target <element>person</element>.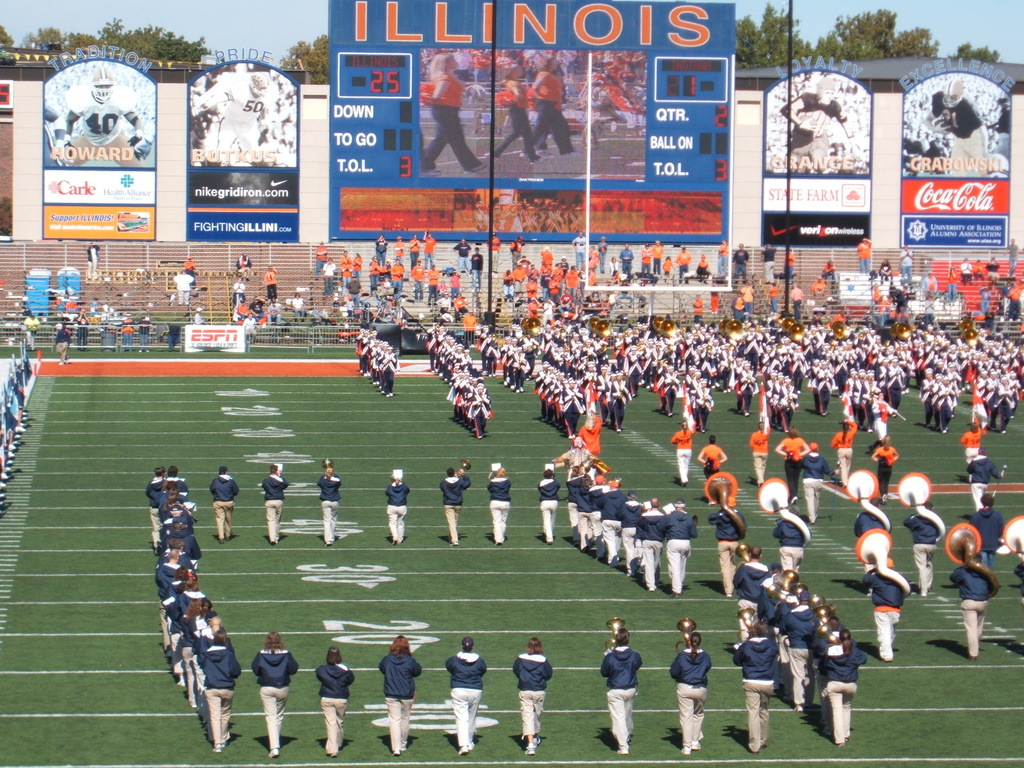
Target region: bbox(749, 428, 769, 484).
